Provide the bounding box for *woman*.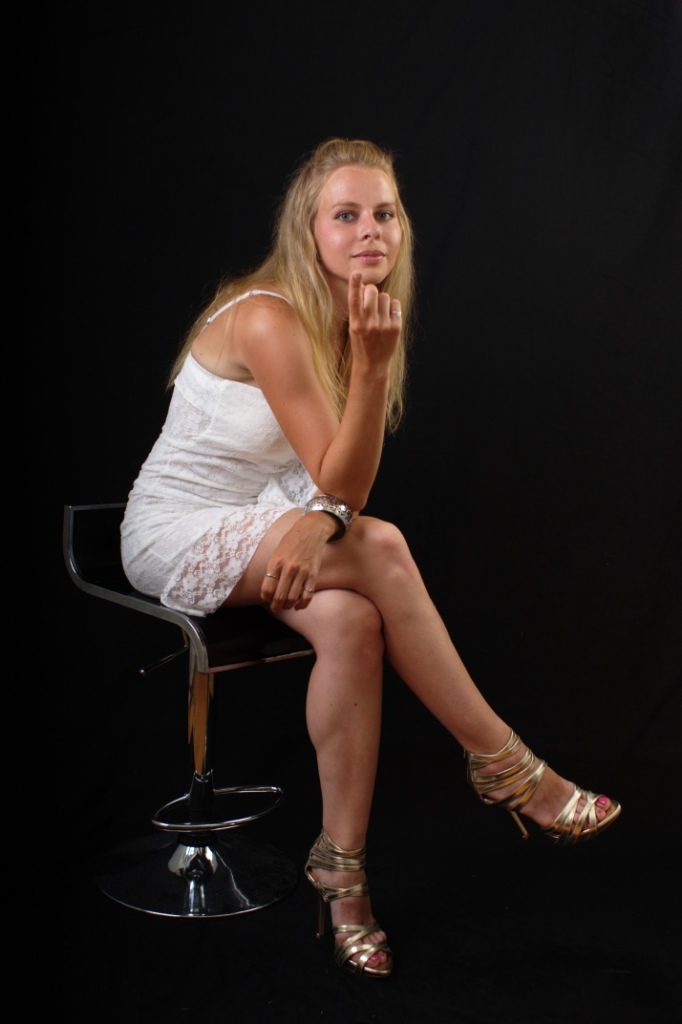
x1=122, y1=121, x2=583, y2=935.
